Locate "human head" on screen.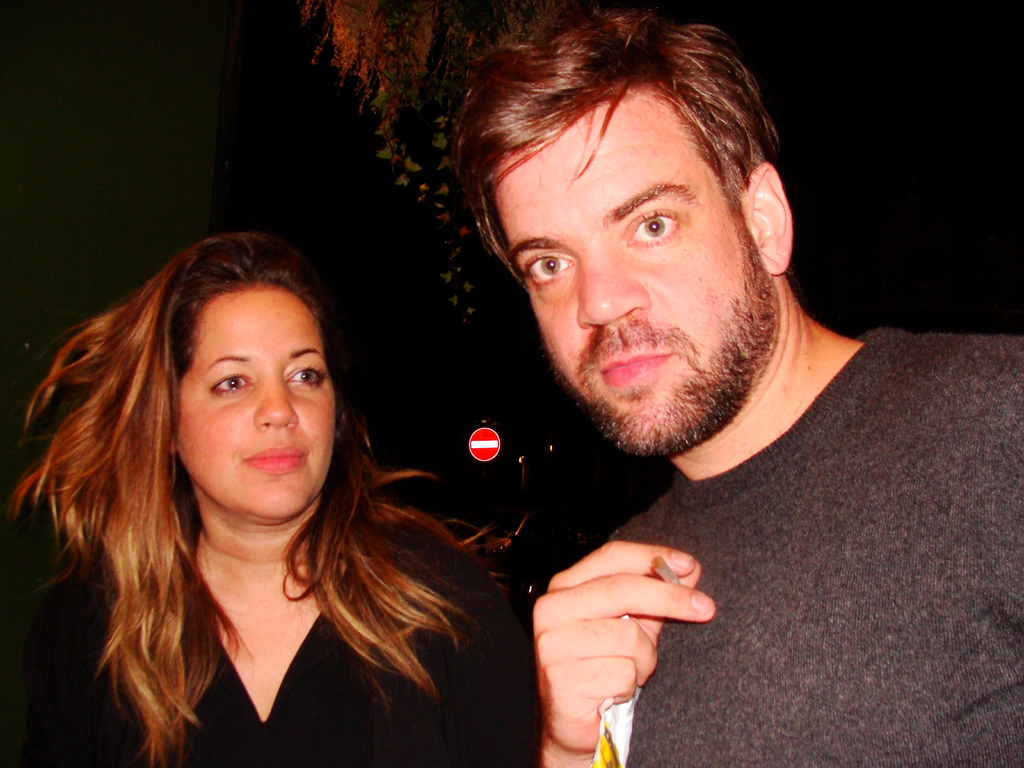
On screen at <box>129,231,348,522</box>.
